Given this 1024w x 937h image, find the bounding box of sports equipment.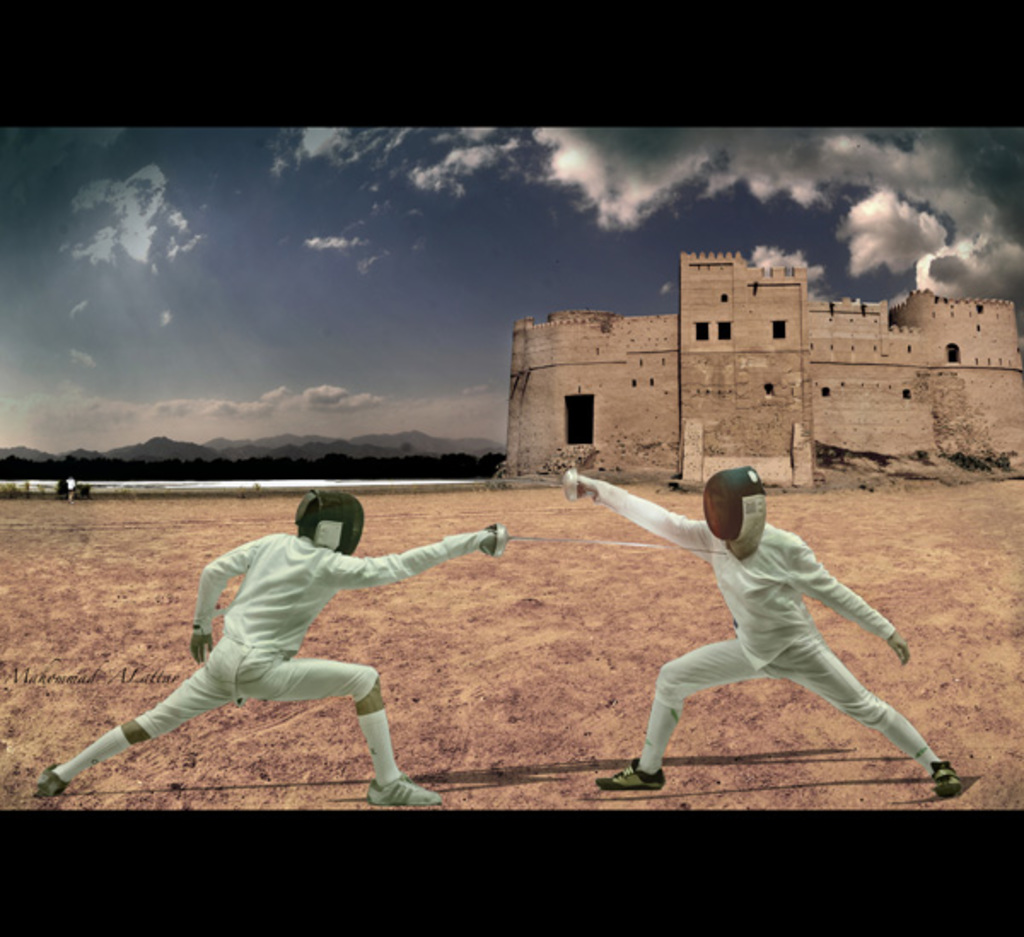
locate(486, 521, 730, 556).
